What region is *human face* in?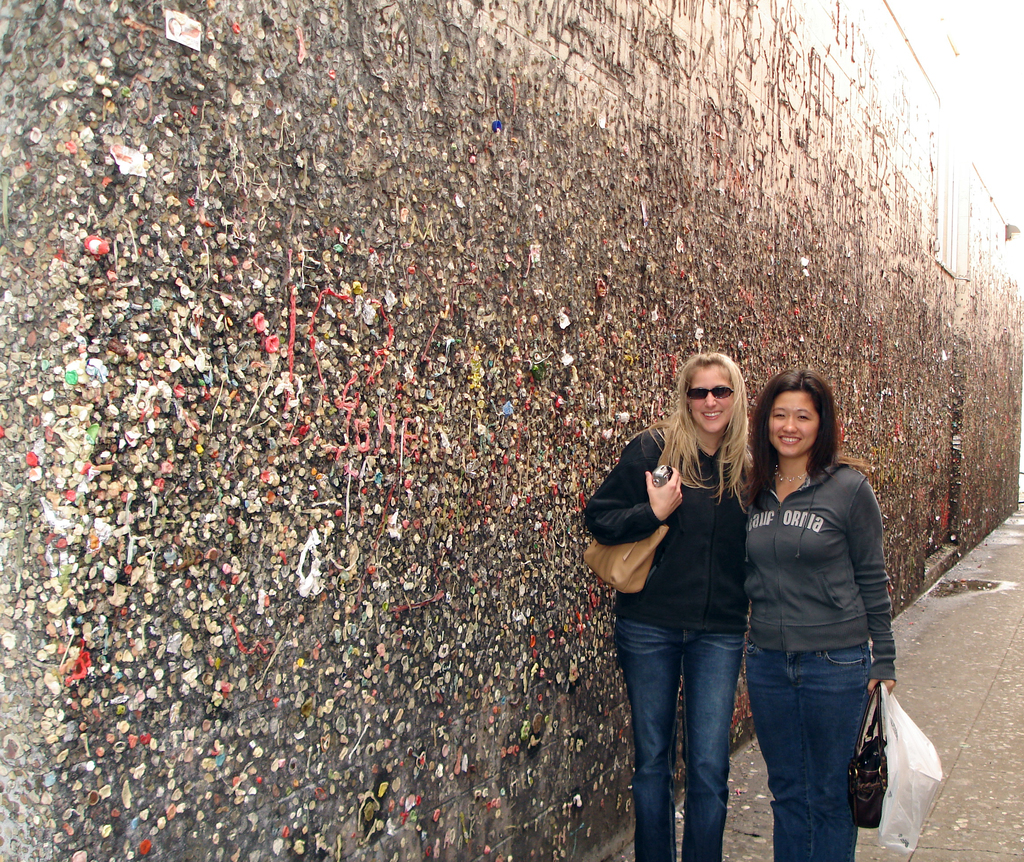
rect(764, 391, 817, 454).
